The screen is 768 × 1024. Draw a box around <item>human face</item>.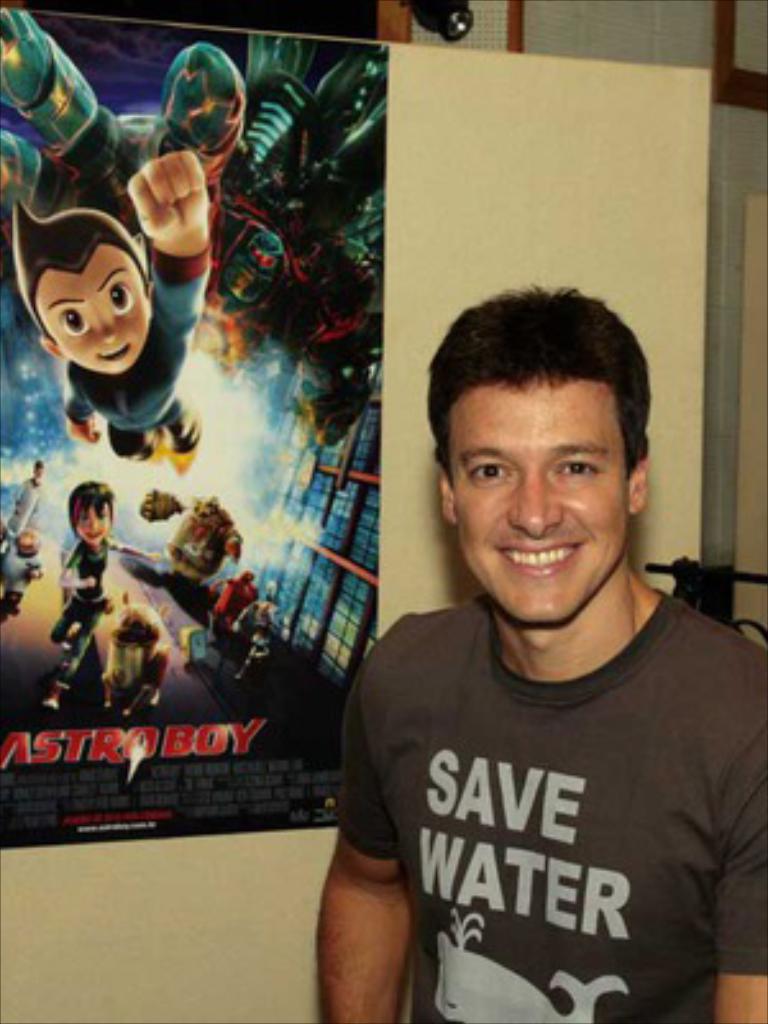
[left=33, top=241, right=154, bottom=381].
